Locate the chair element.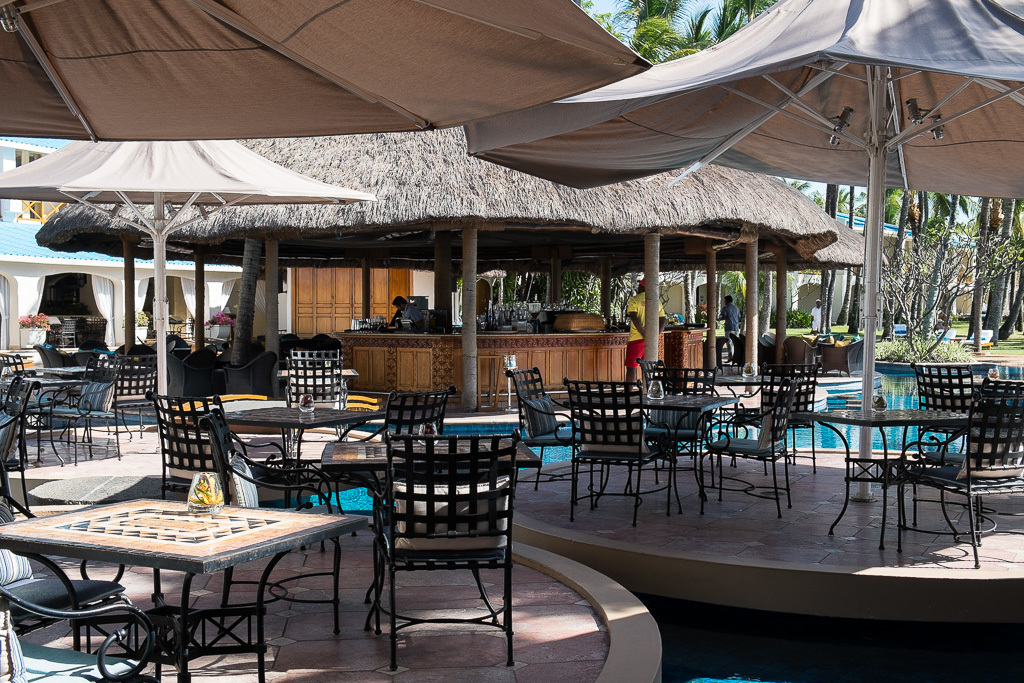
Element bbox: box(561, 376, 674, 528).
